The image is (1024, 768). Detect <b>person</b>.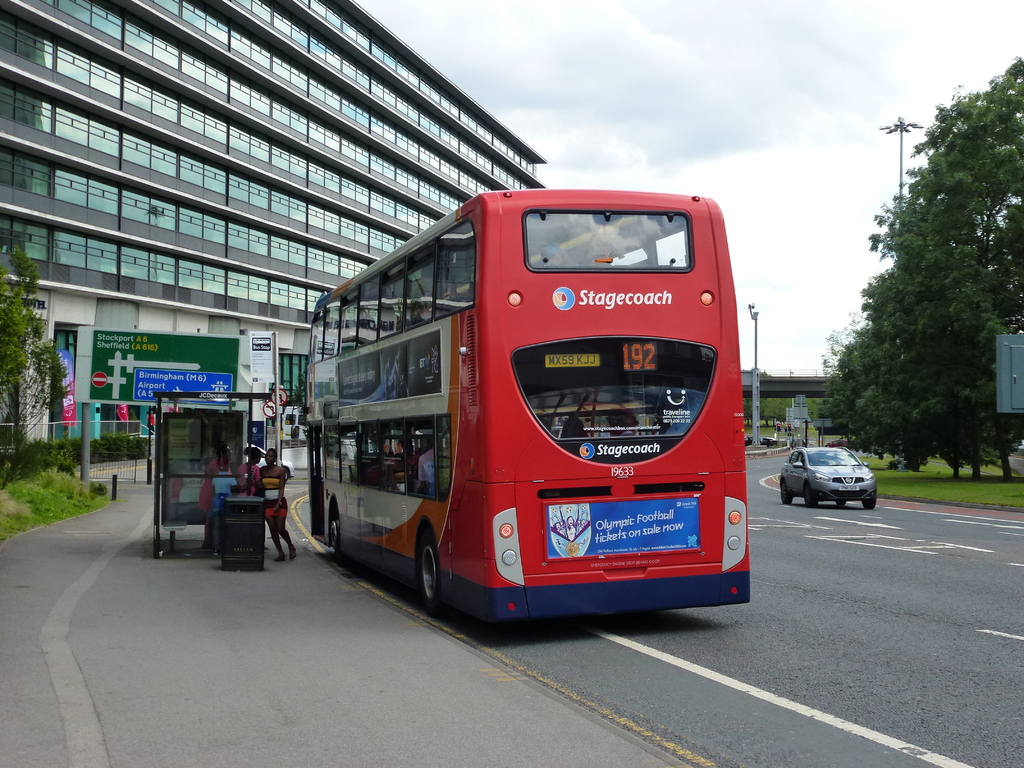
Detection: 257, 444, 298, 563.
